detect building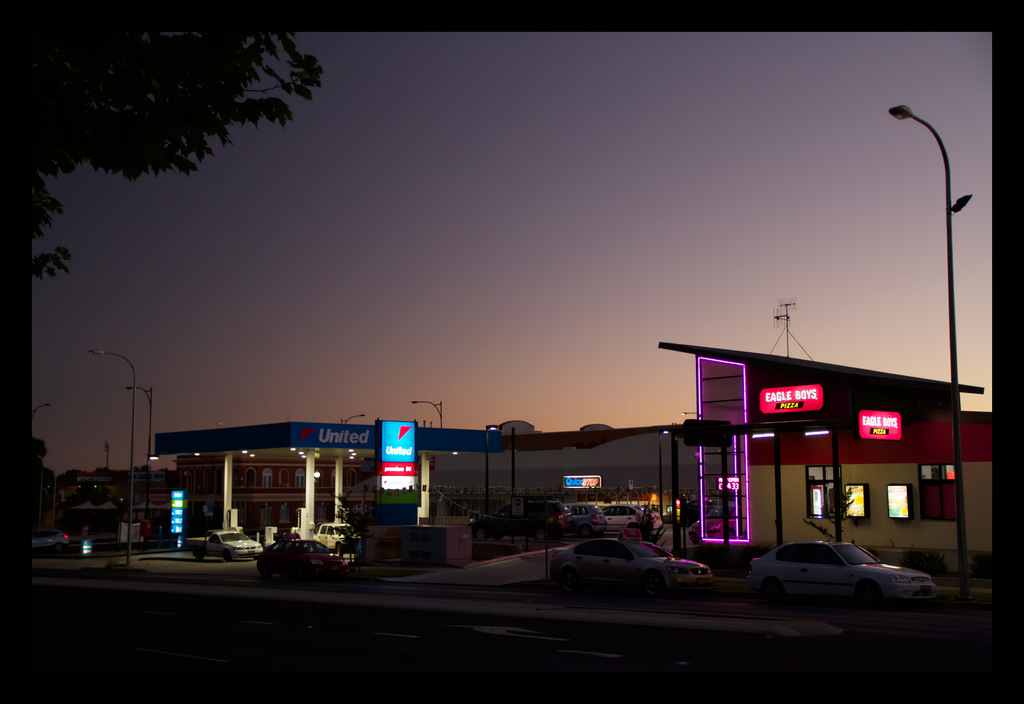
detection(654, 341, 996, 575)
